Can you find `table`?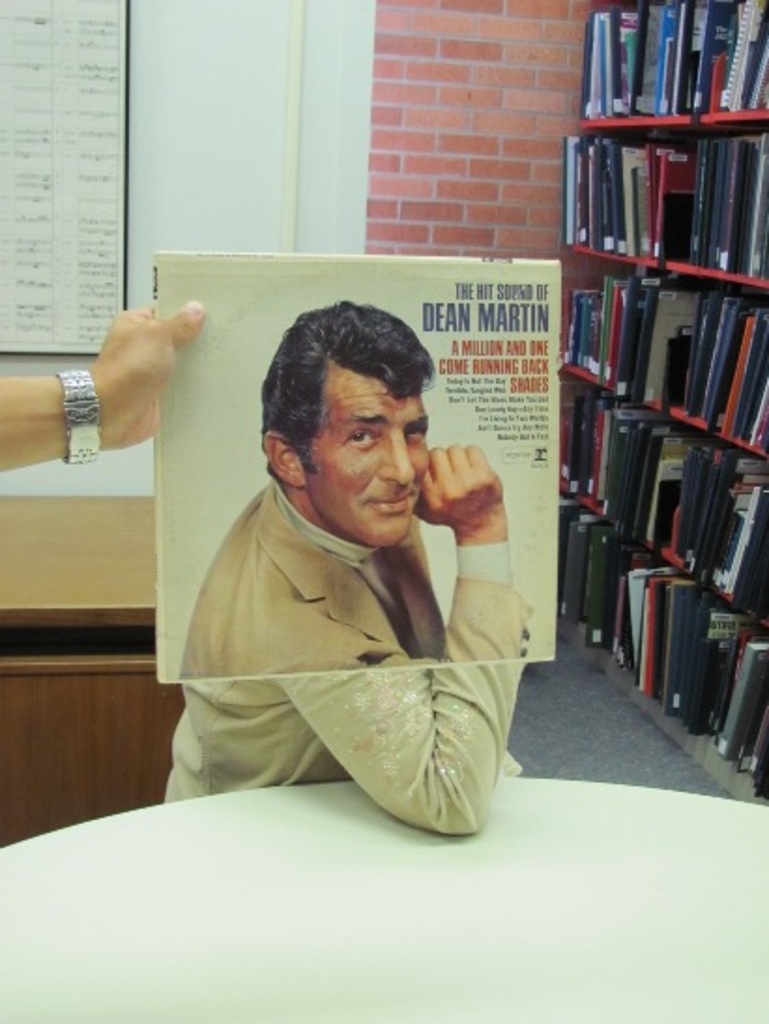
Yes, bounding box: region(0, 723, 768, 1000).
